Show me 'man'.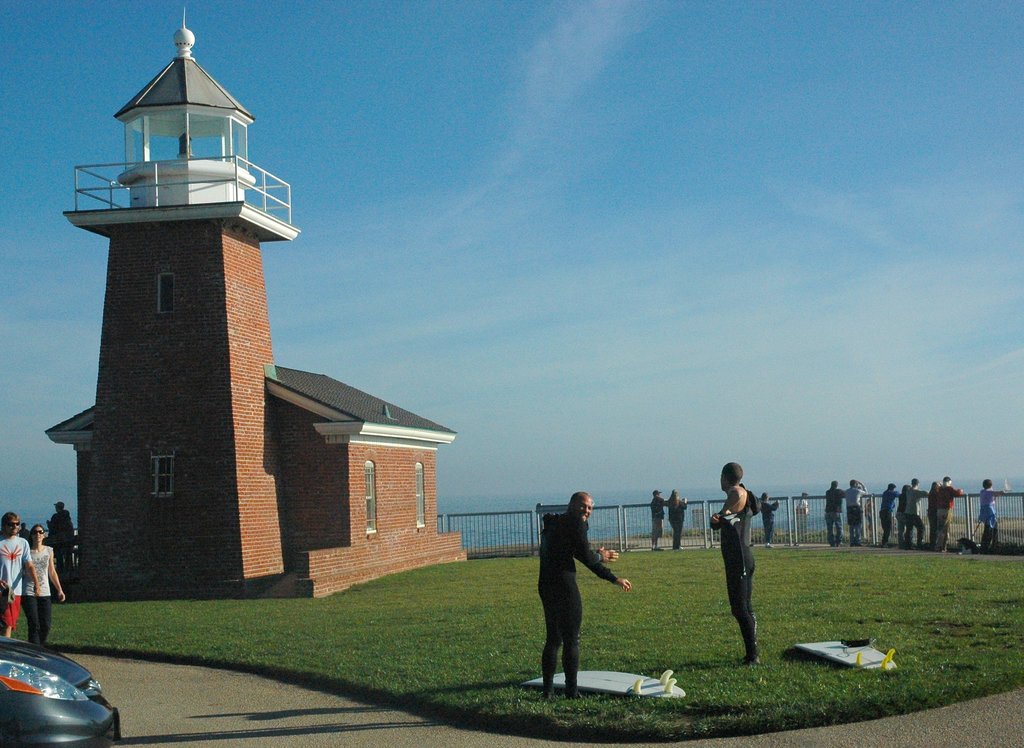
'man' is here: left=647, top=484, right=669, bottom=553.
